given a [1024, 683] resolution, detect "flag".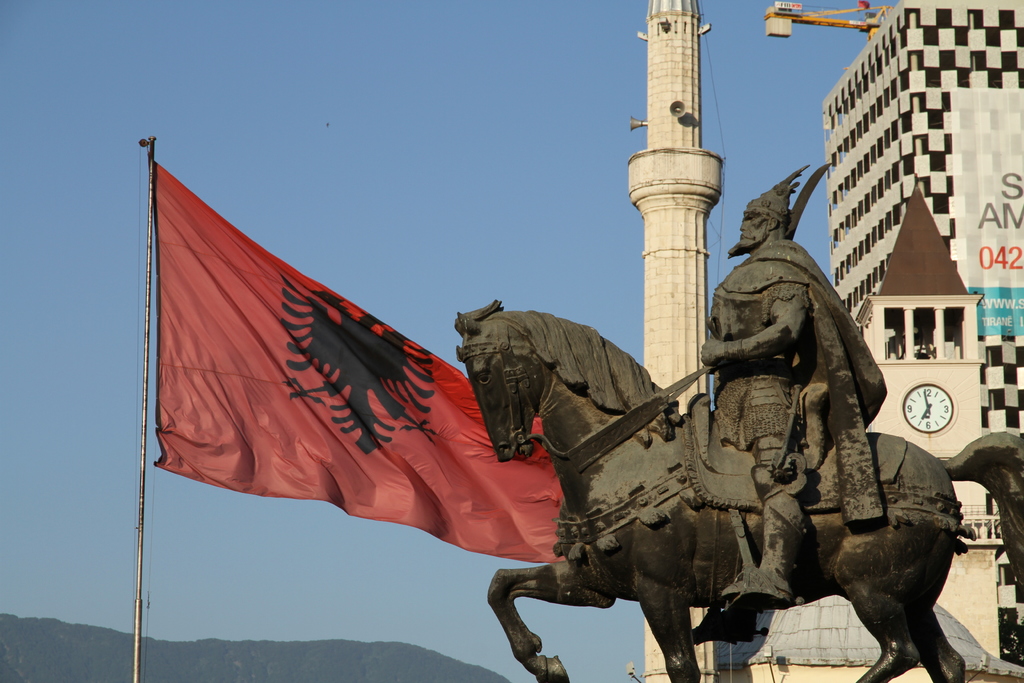
(148,160,556,566).
